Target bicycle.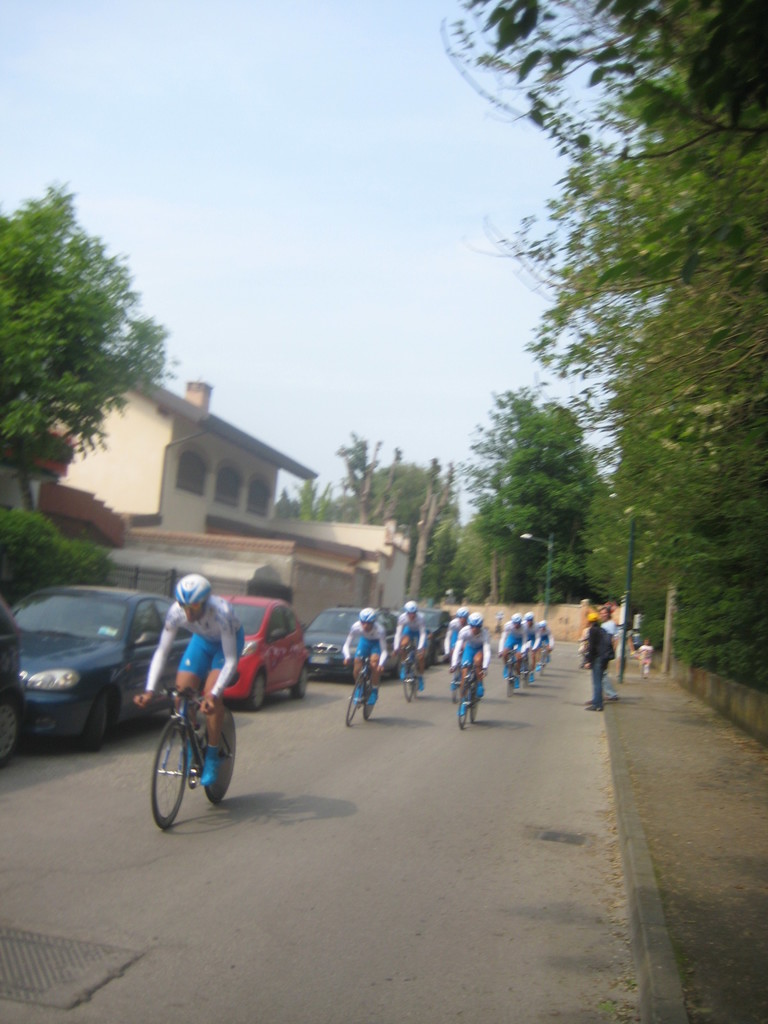
Target region: [520,641,536,688].
